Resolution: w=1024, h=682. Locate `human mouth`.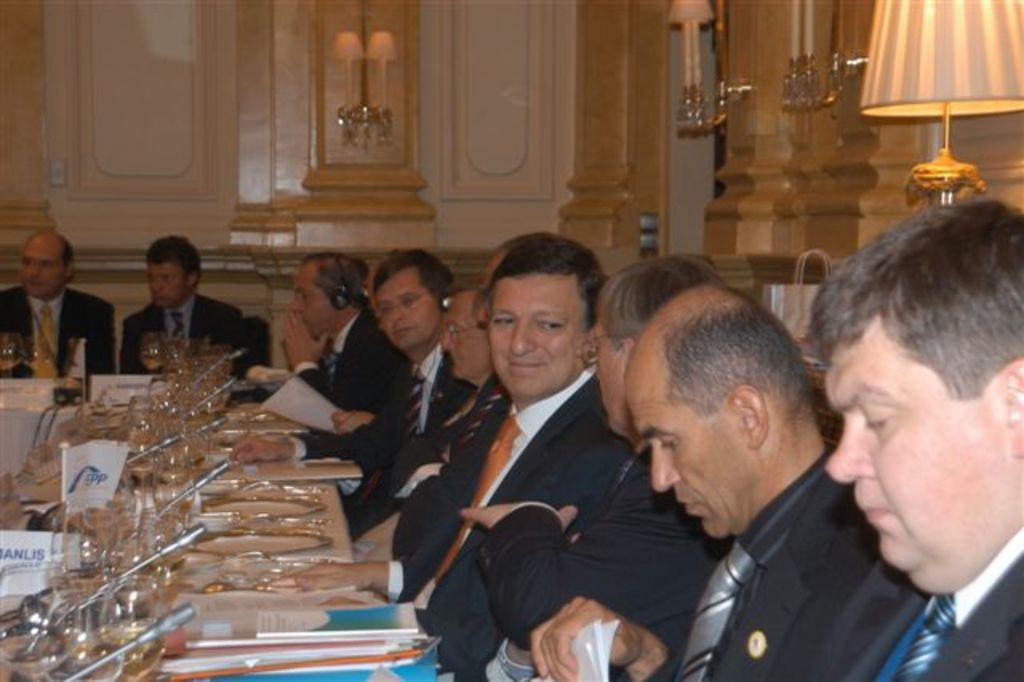
(450, 351, 459, 371).
